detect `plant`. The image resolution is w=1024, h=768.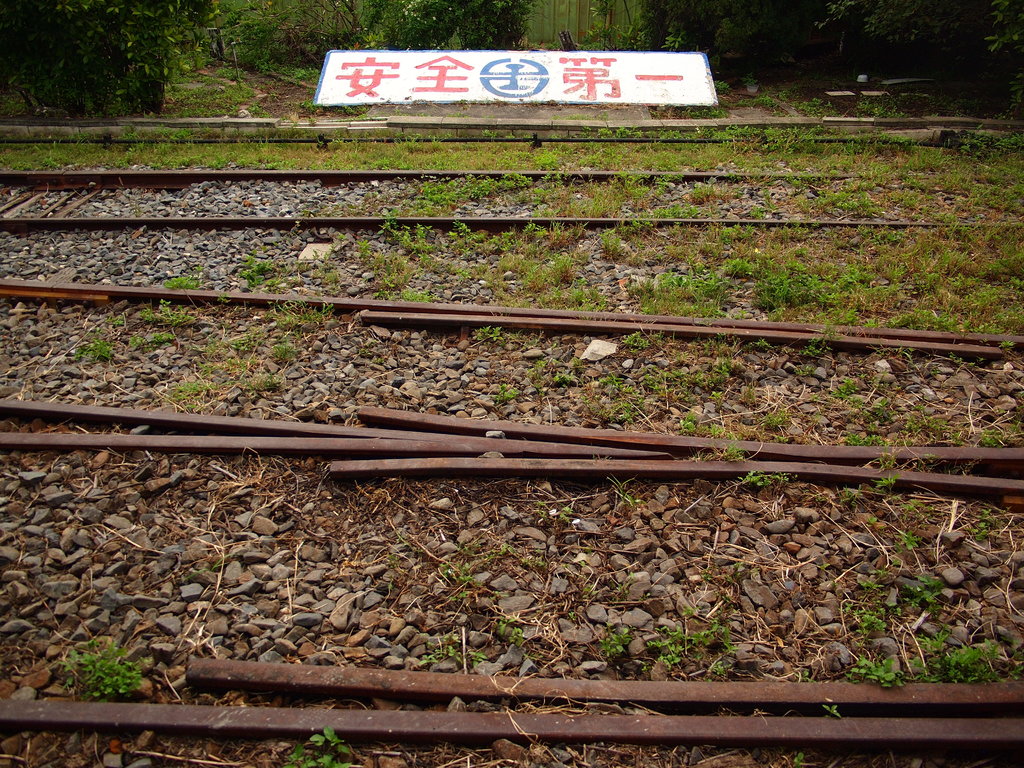
Rect(870, 346, 929, 369).
